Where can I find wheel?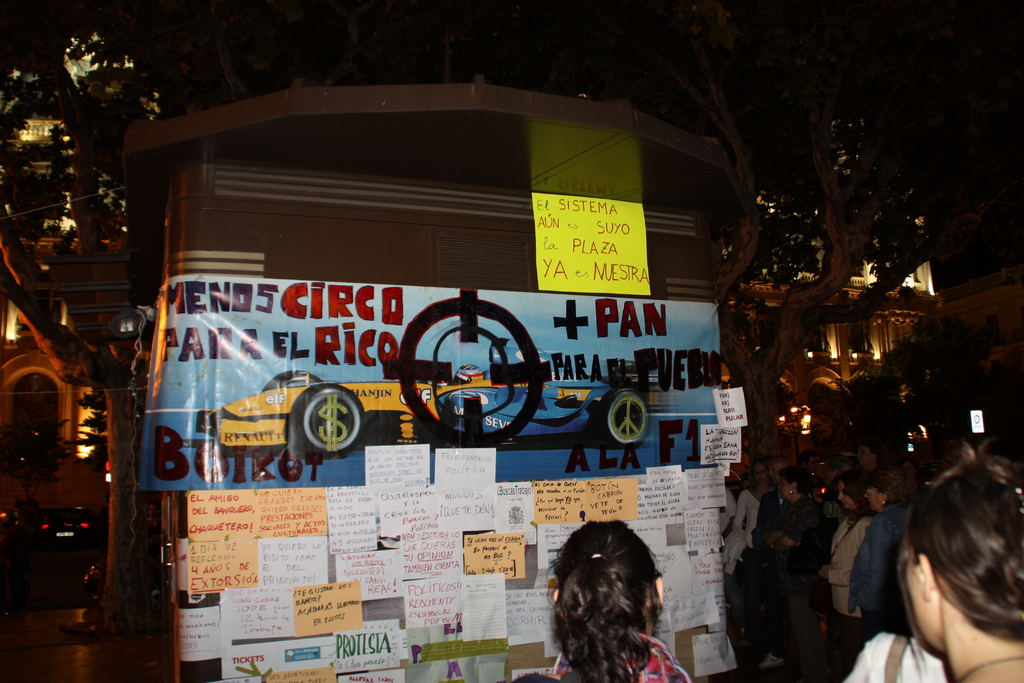
You can find it at <box>262,372,325,390</box>.
